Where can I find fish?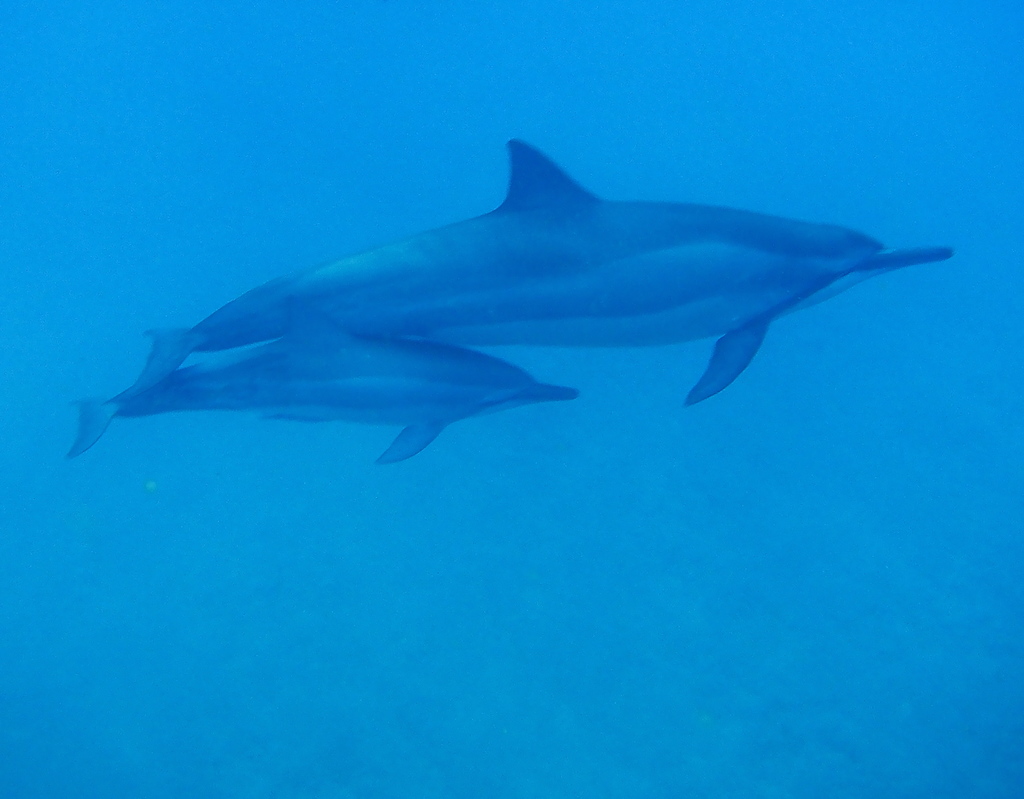
You can find it at <bbox>103, 133, 959, 405</bbox>.
